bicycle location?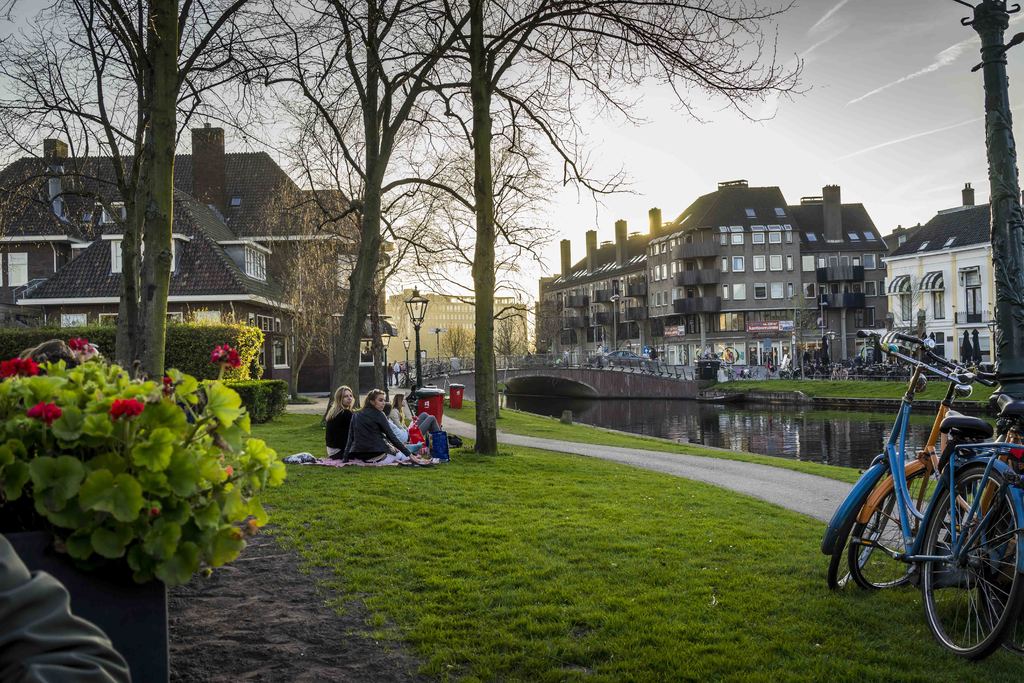
crop(737, 365, 753, 378)
